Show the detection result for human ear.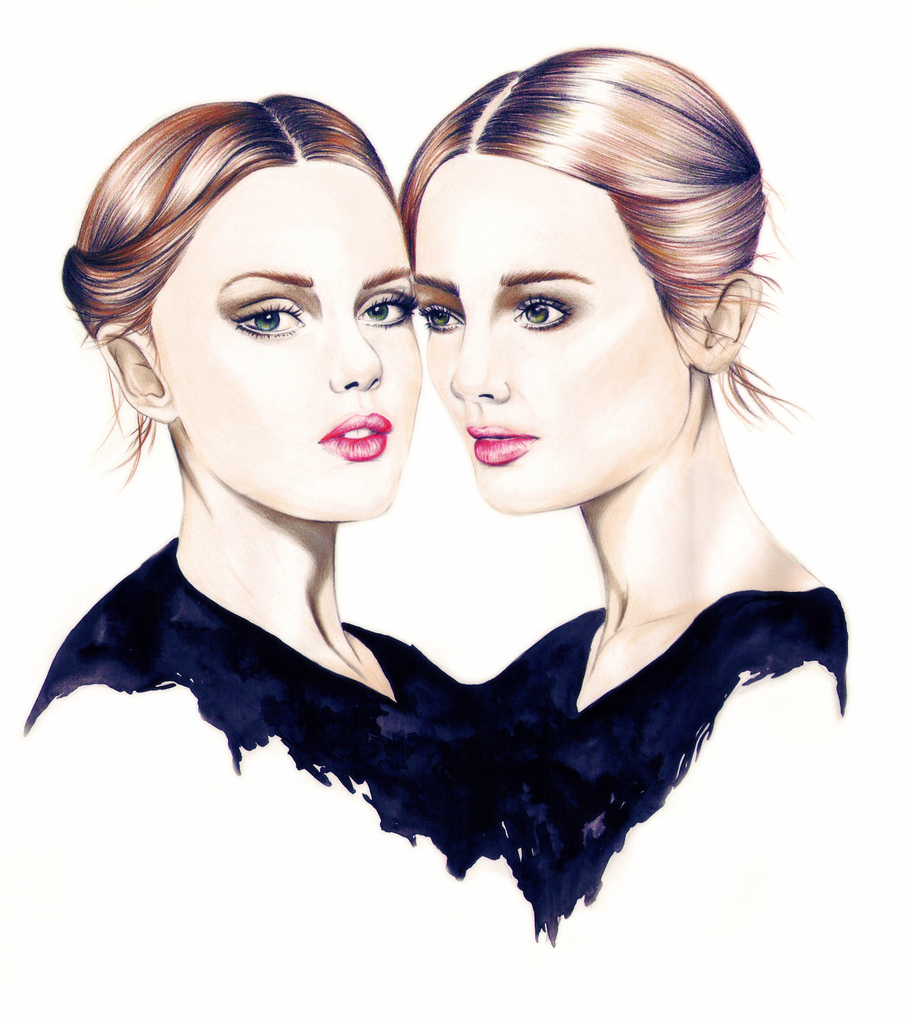
688, 277, 763, 376.
